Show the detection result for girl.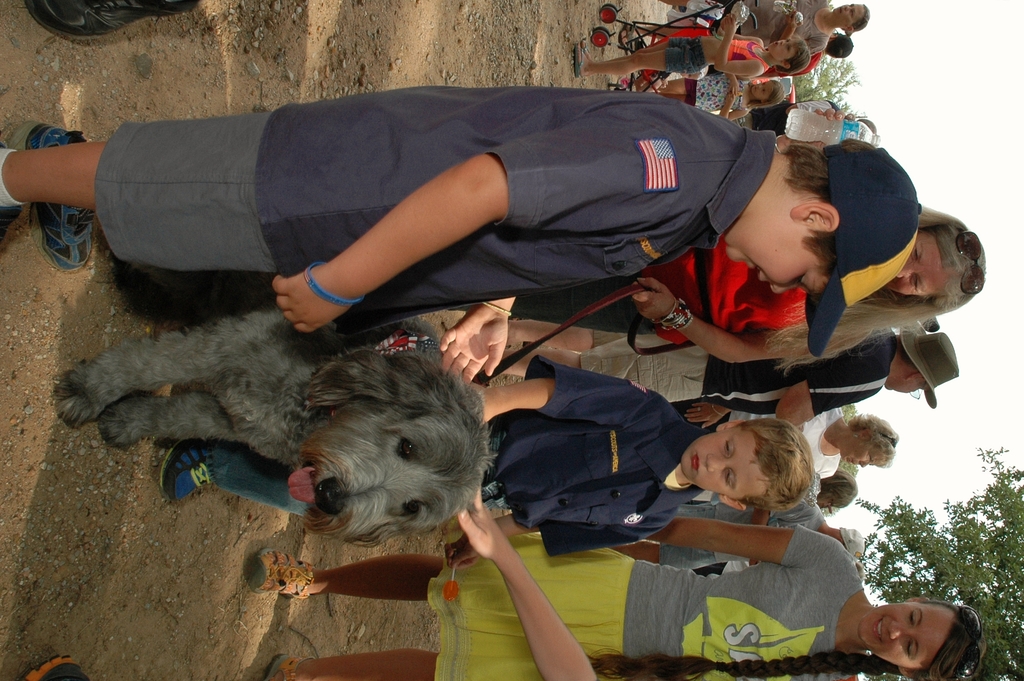
select_region(248, 516, 975, 680).
